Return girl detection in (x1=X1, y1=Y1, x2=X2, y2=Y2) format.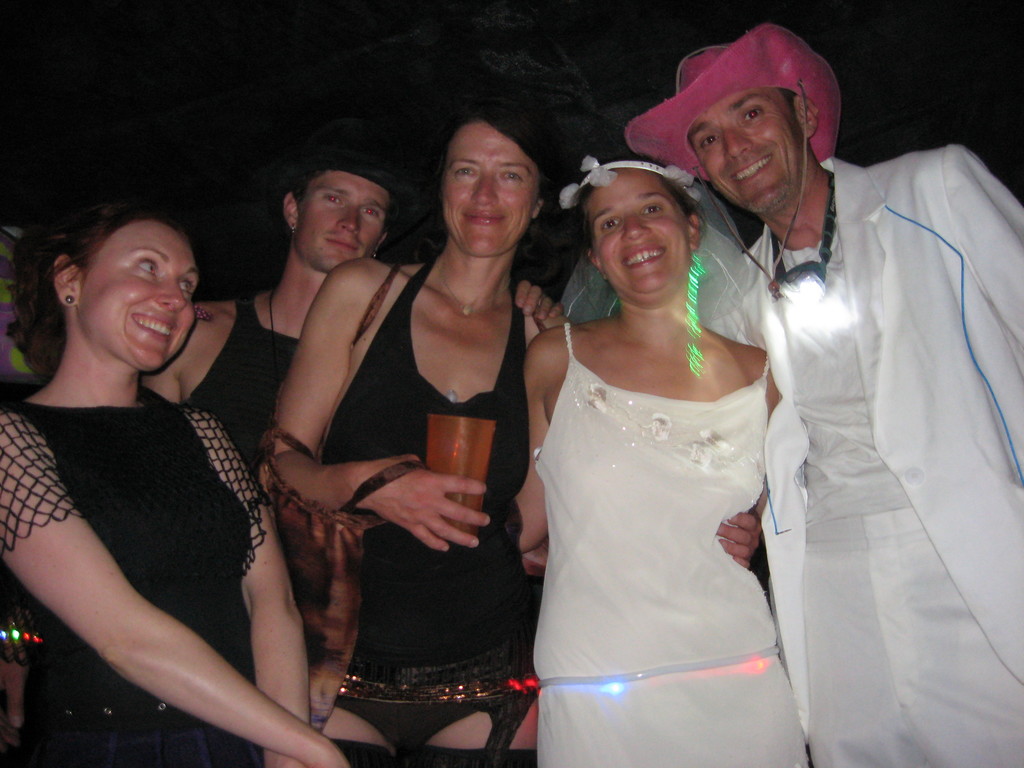
(x1=520, y1=150, x2=785, y2=767).
